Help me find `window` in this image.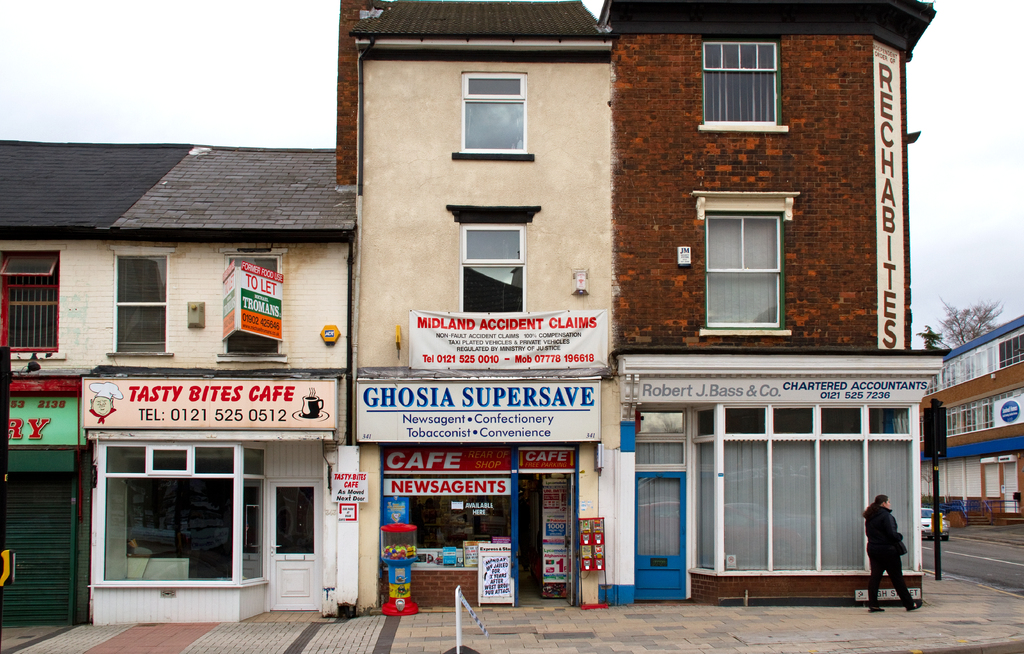
Found it: l=700, t=195, r=786, b=321.
